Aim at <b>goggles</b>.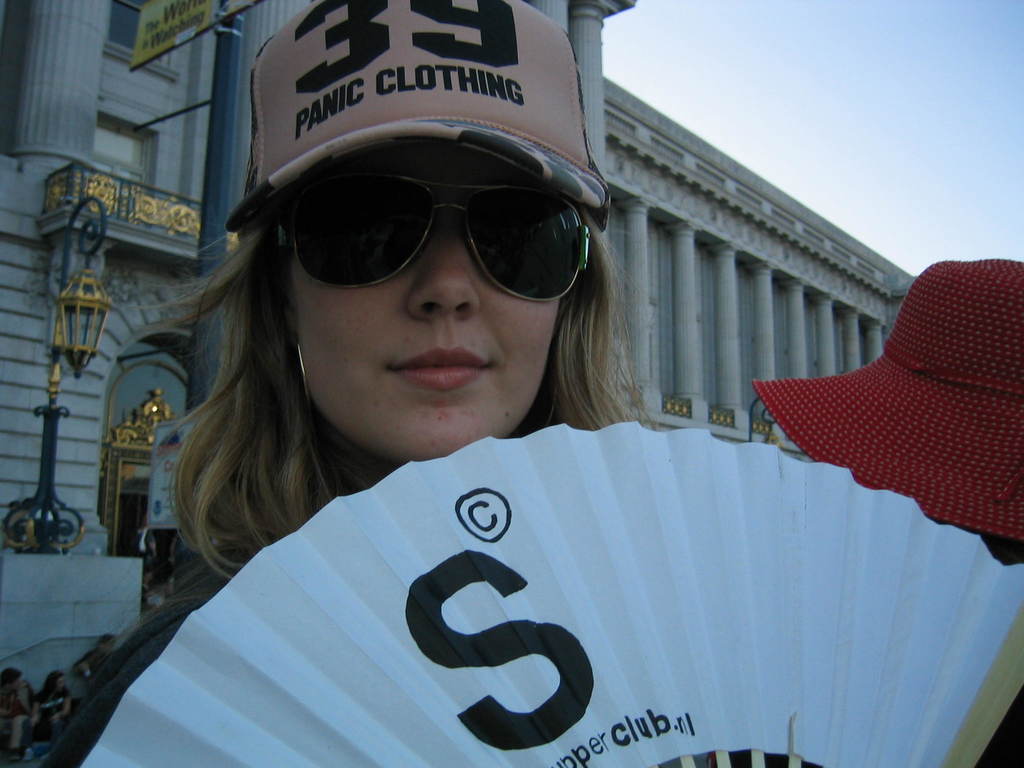
Aimed at [x1=258, y1=153, x2=602, y2=297].
